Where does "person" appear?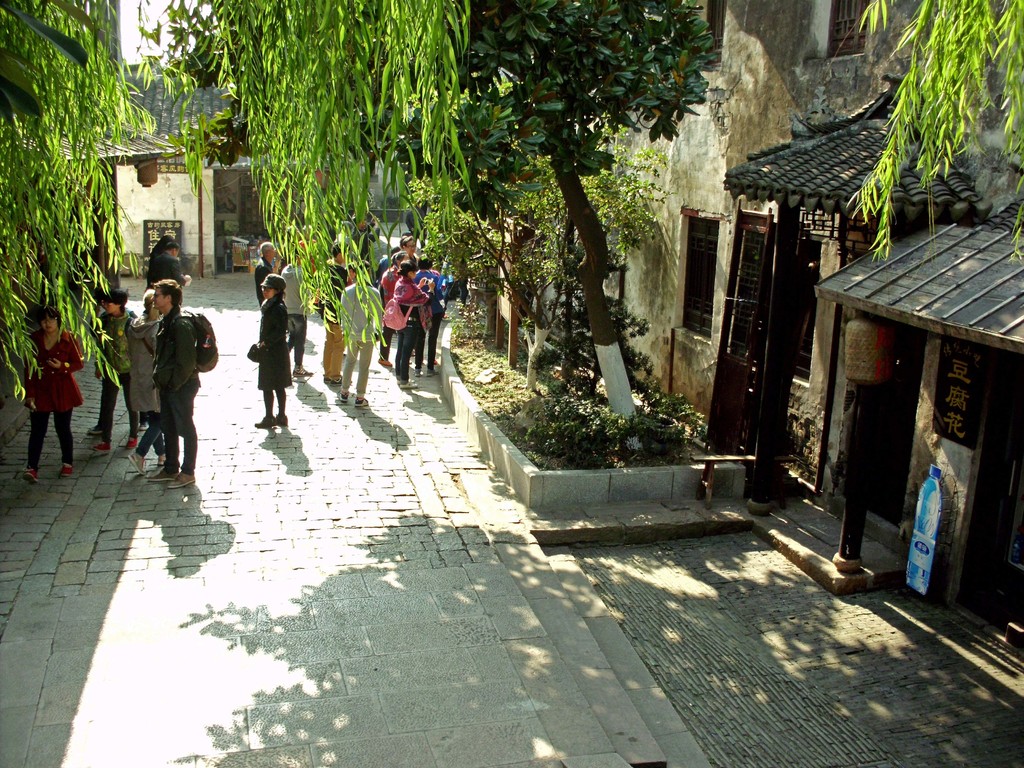
Appears at crop(344, 211, 385, 259).
